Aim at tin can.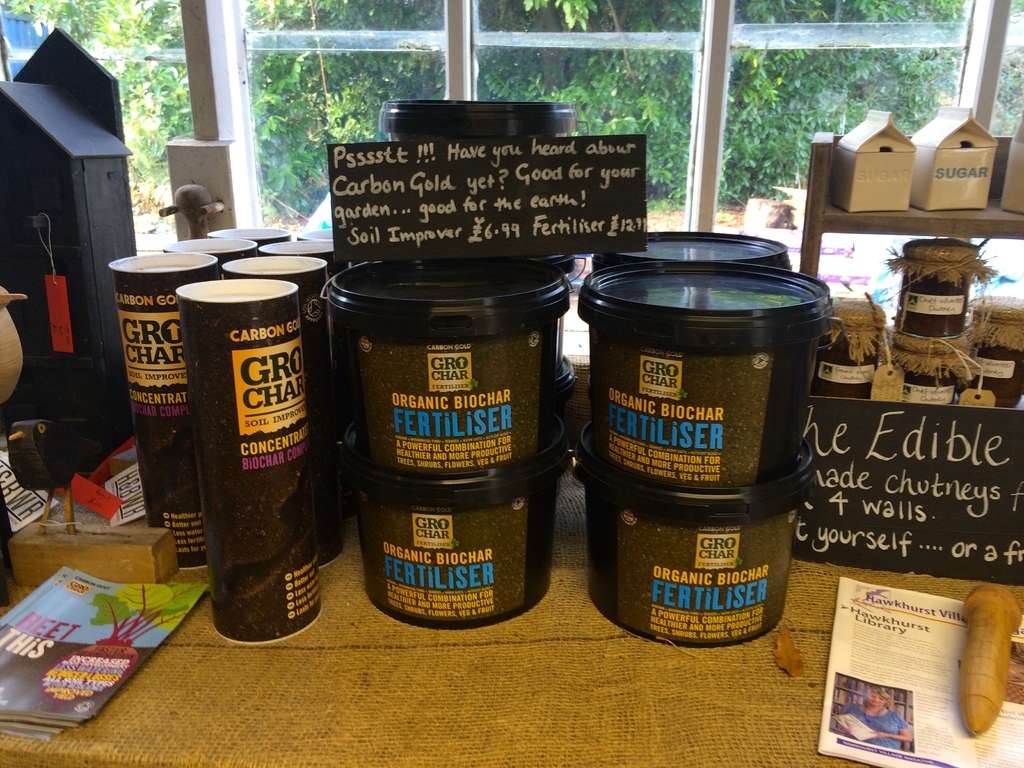
Aimed at box=[820, 289, 888, 398].
